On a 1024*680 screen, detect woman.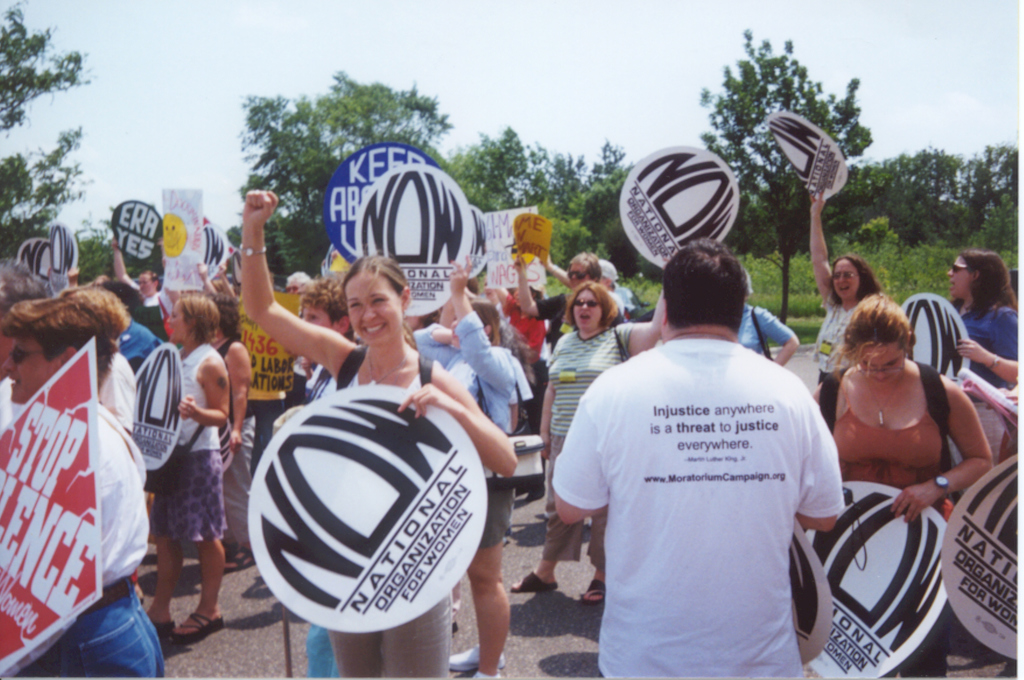
942/252/1023/392.
